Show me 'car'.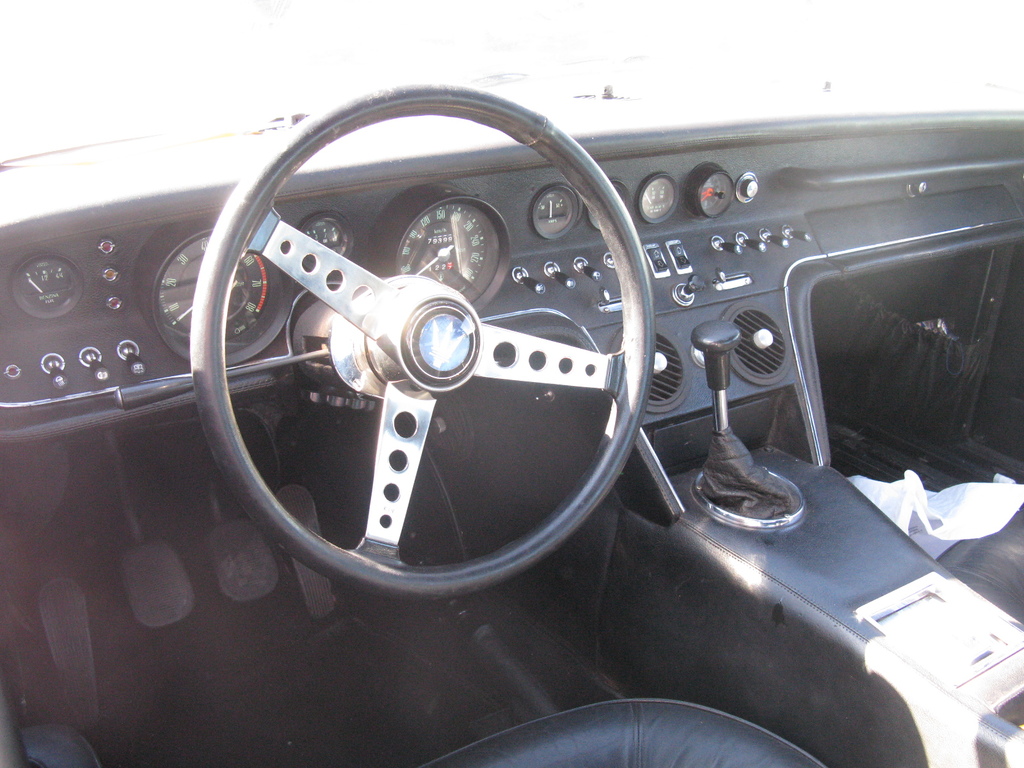
'car' is here: bbox(47, 52, 1023, 710).
